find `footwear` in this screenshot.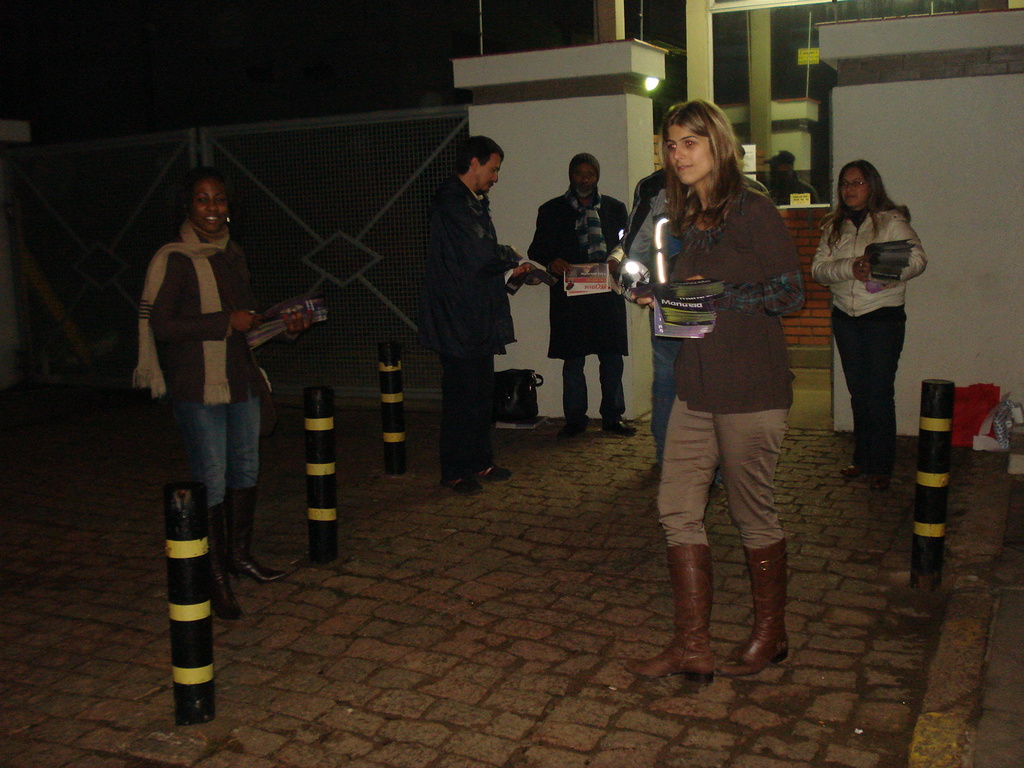
The bounding box for `footwear` is (x1=866, y1=475, x2=888, y2=488).
